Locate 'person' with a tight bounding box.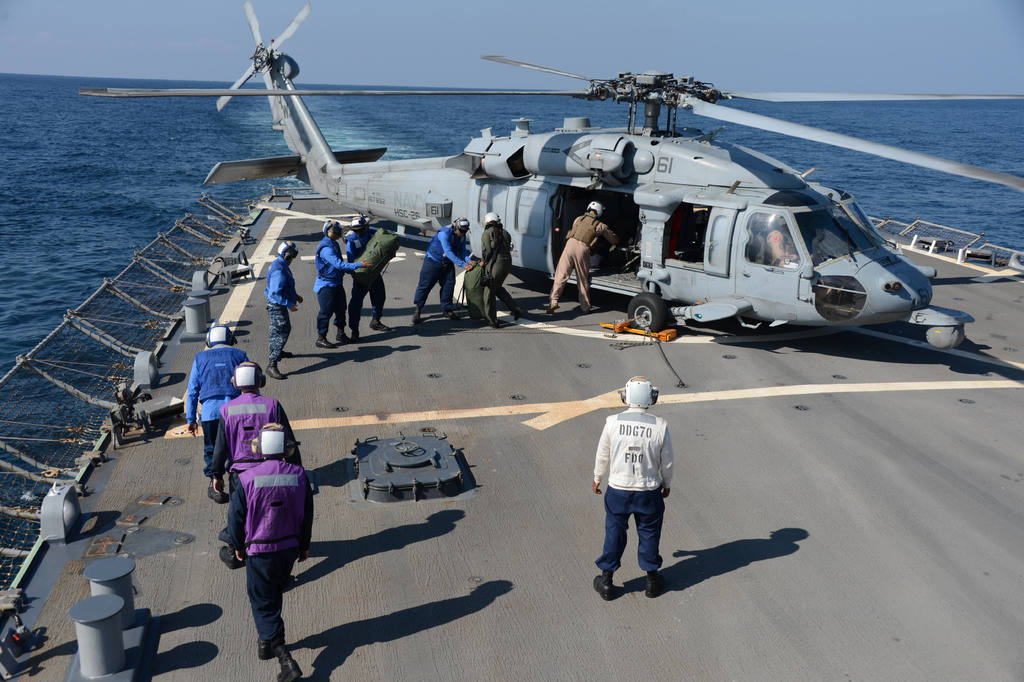
[263,242,307,375].
